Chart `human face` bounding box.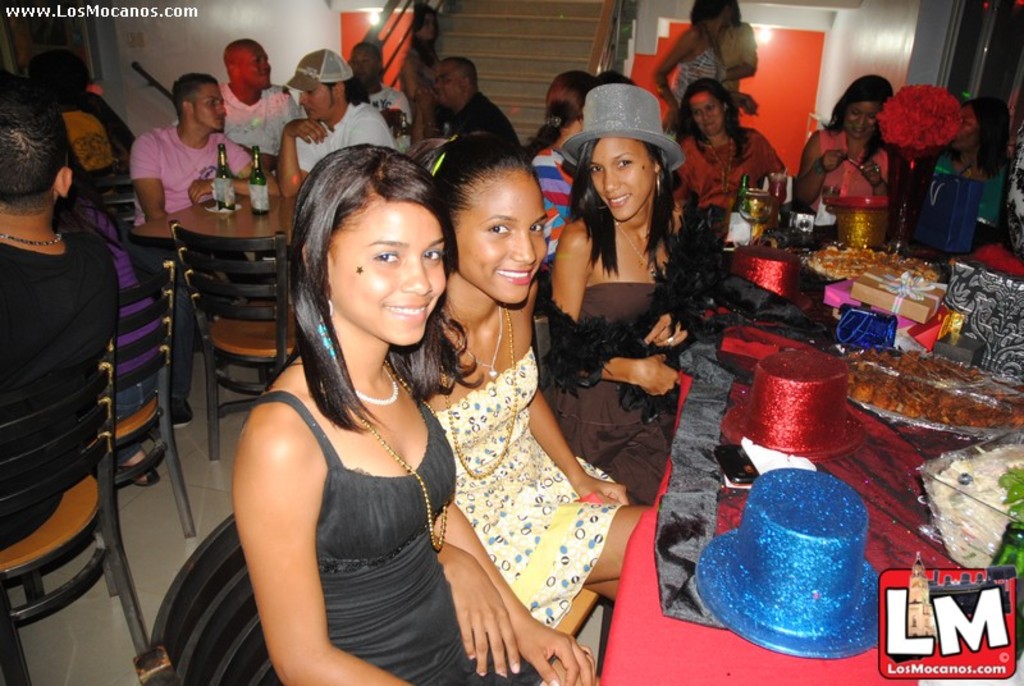
Charted: crop(196, 82, 228, 131).
